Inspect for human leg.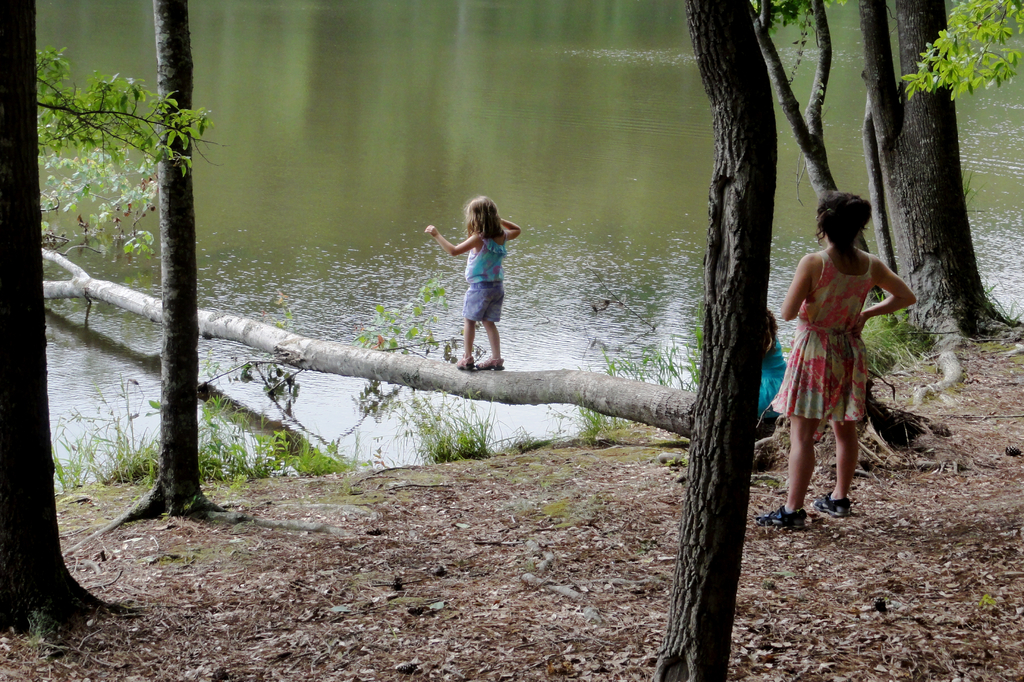
Inspection: 756,413,818,528.
